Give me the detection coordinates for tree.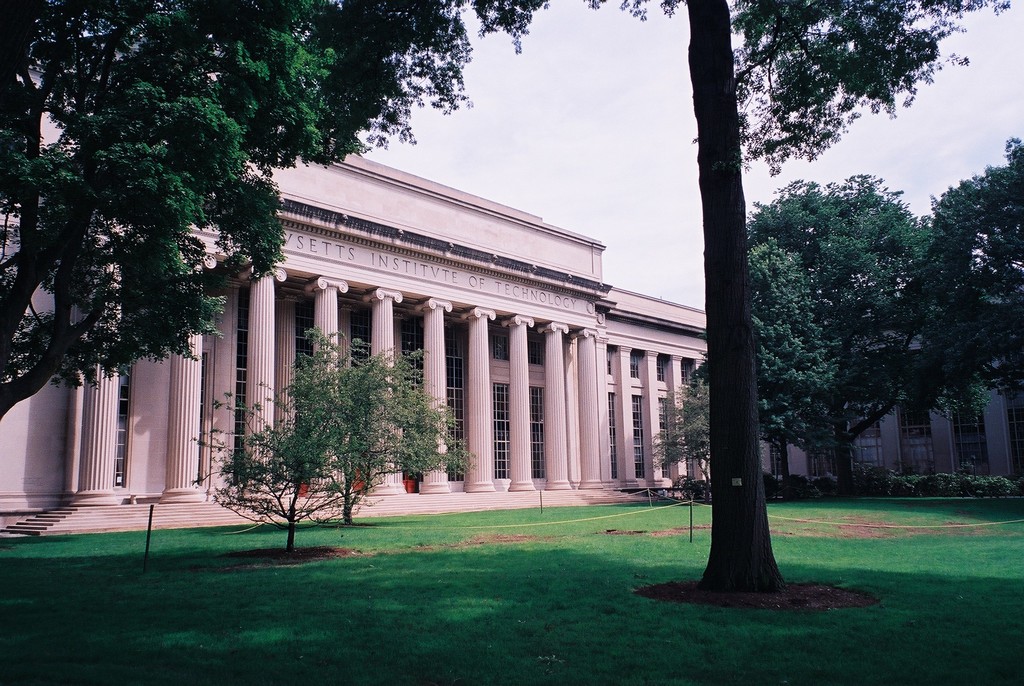
(908,134,1023,414).
